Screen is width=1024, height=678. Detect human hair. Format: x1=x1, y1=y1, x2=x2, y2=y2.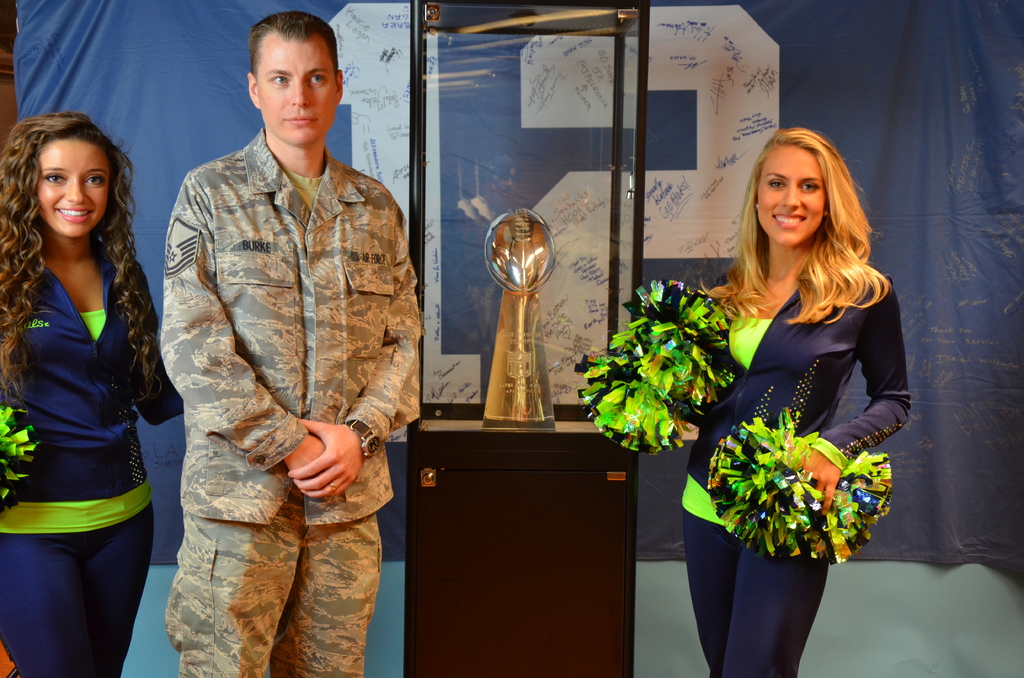
x1=1, y1=112, x2=164, y2=406.
